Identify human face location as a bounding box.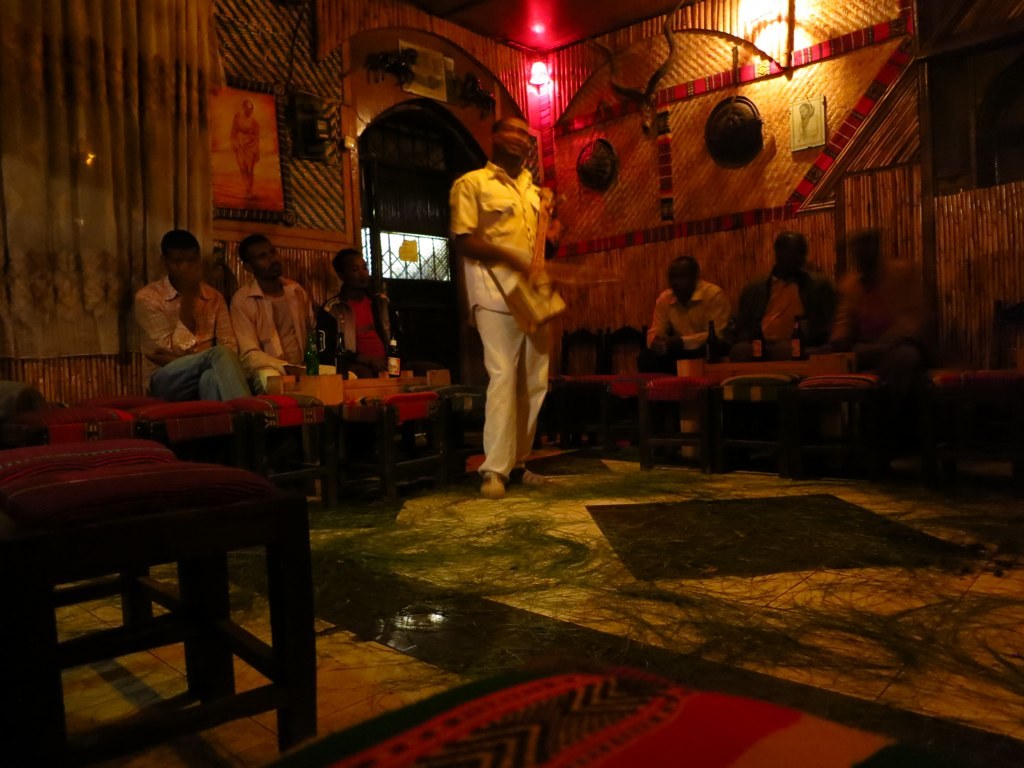
(left=171, top=246, right=194, bottom=281).
